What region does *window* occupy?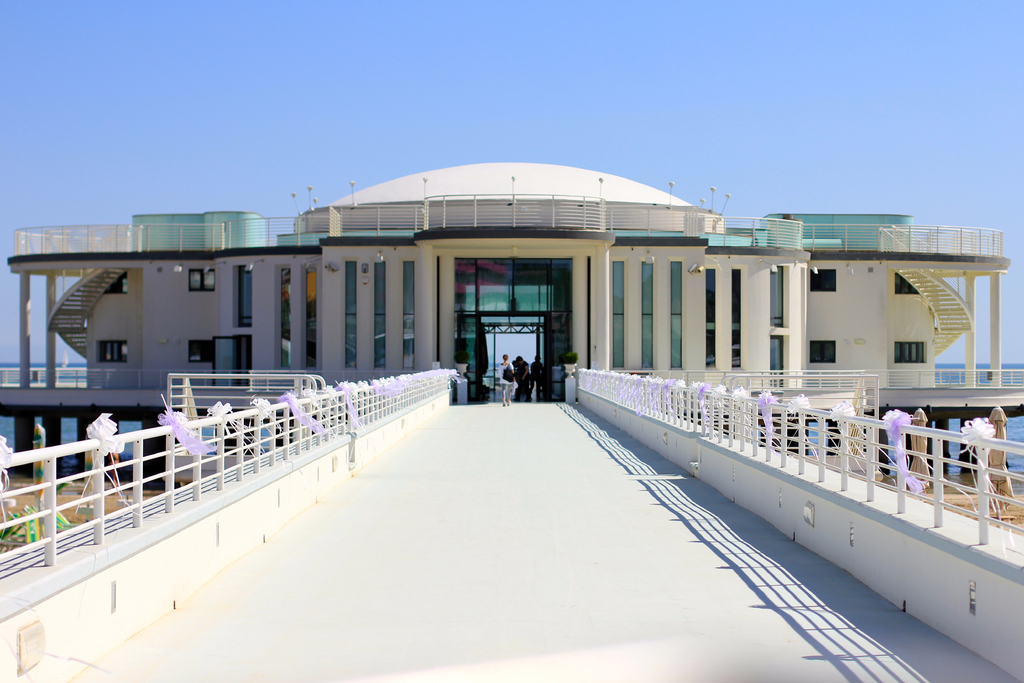
<bbox>896, 272, 916, 293</bbox>.
